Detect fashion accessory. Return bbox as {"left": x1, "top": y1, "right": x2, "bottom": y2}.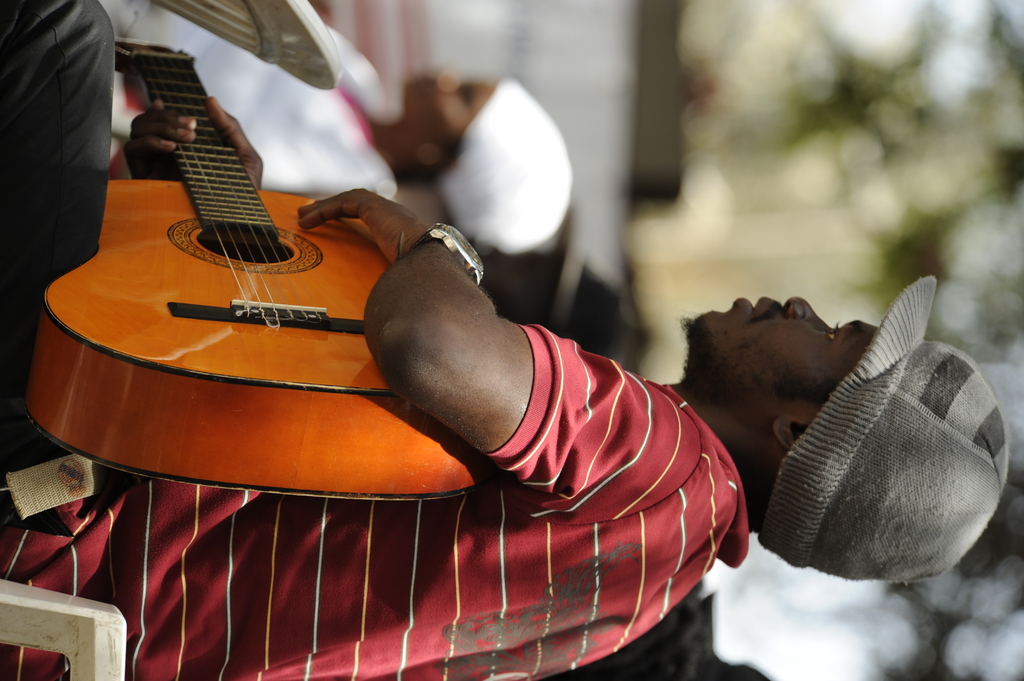
{"left": 758, "top": 269, "right": 1009, "bottom": 587}.
